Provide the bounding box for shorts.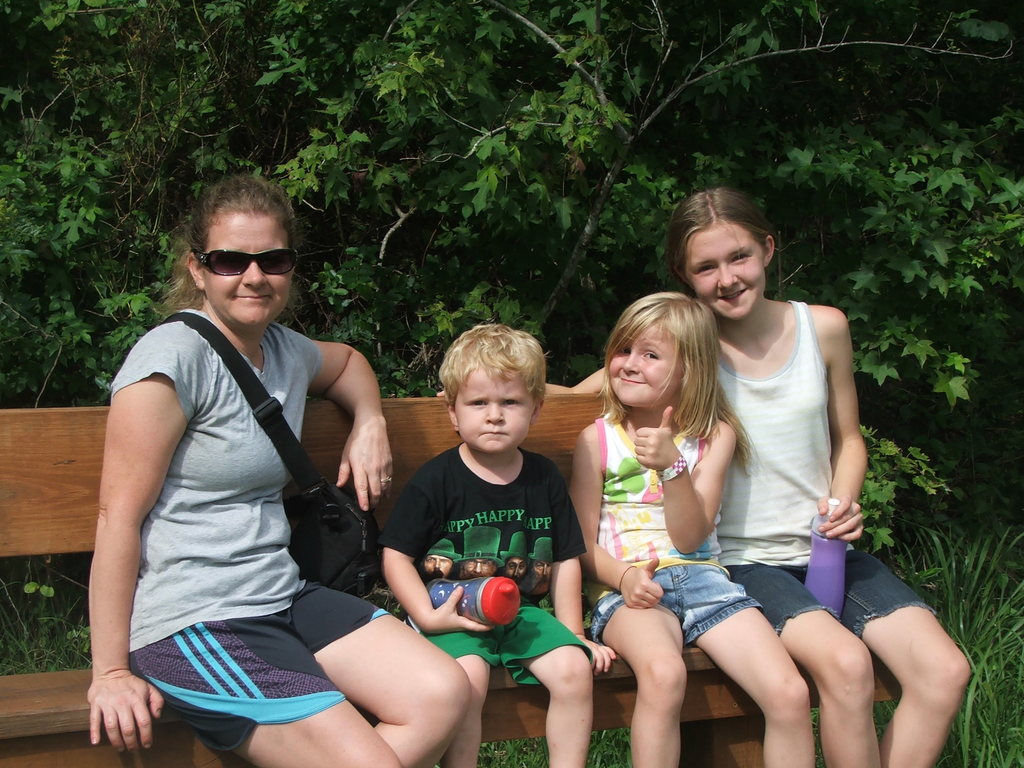
detection(419, 602, 593, 686).
